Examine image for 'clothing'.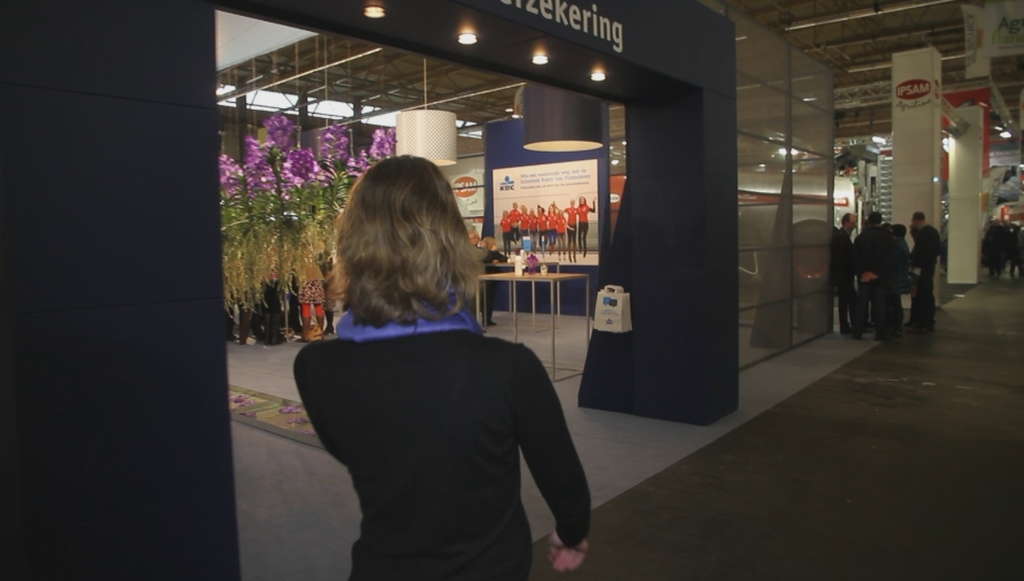
Examination result: 295:249:593:568.
